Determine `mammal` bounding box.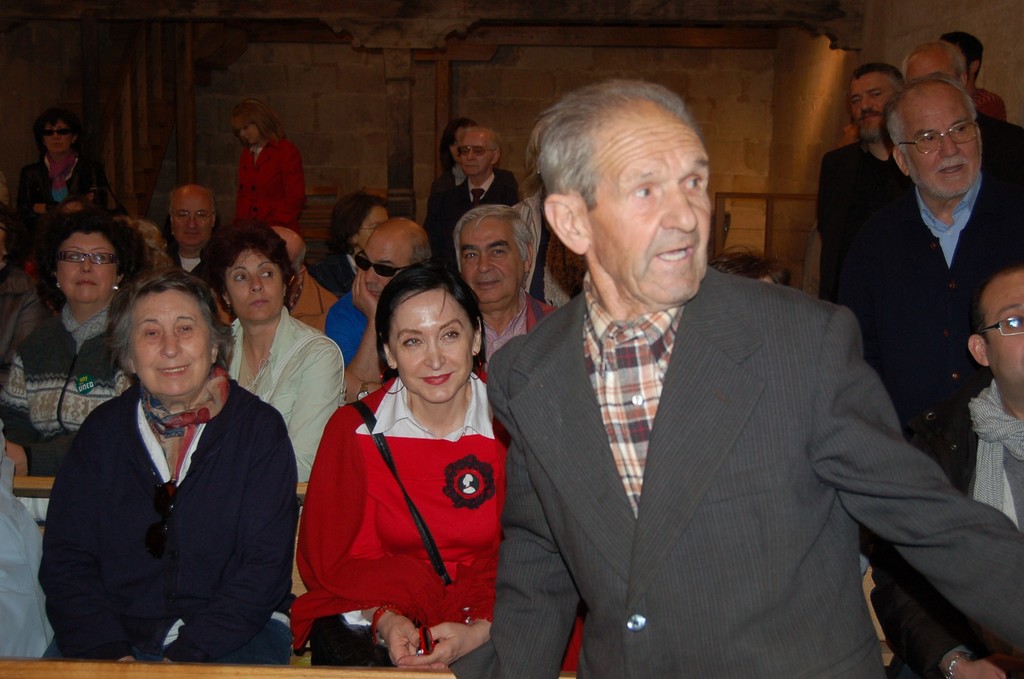
Determined: [312, 190, 390, 293].
